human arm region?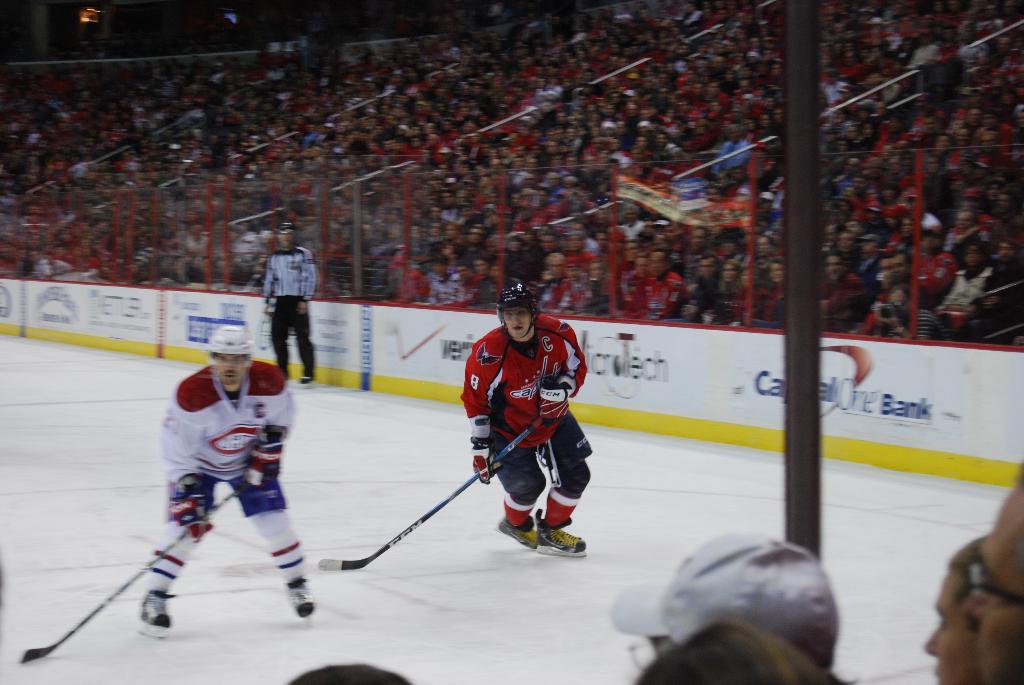
{"x1": 460, "y1": 339, "x2": 504, "y2": 480}
